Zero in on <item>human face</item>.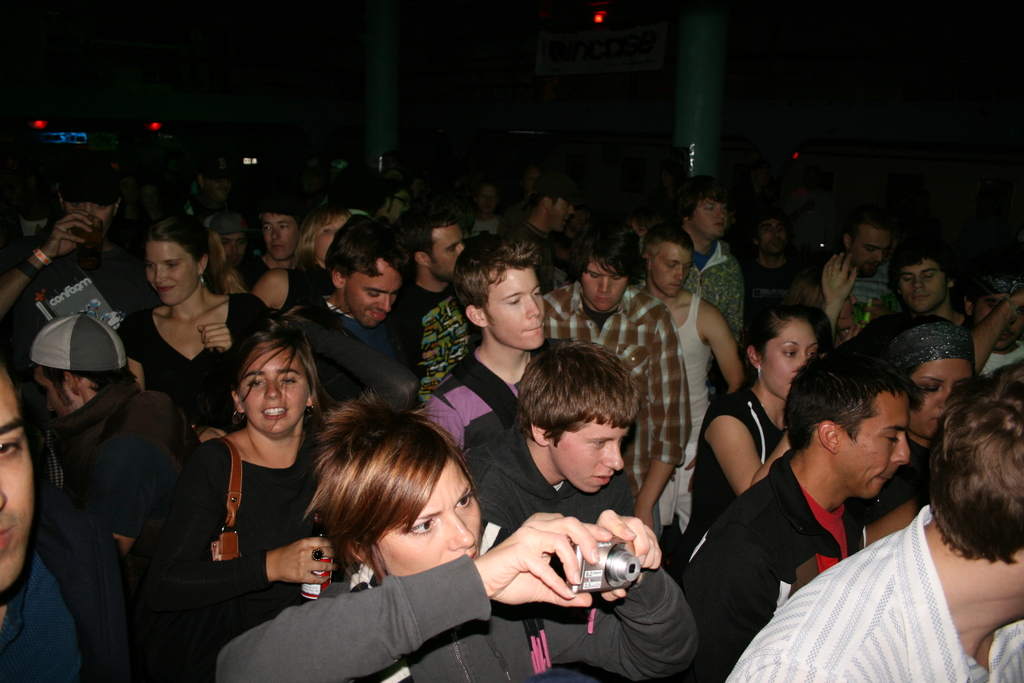
Zeroed in: locate(545, 423, 627, 494).
